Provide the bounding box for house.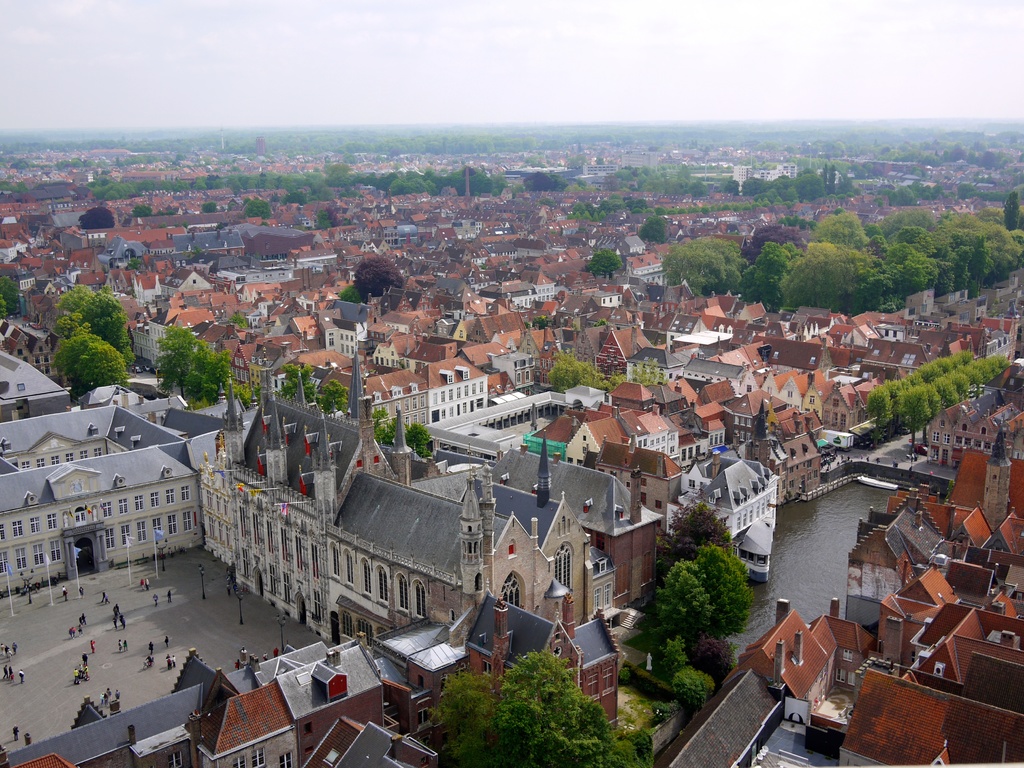
left=319, top=289, right=342, bottom=298.
